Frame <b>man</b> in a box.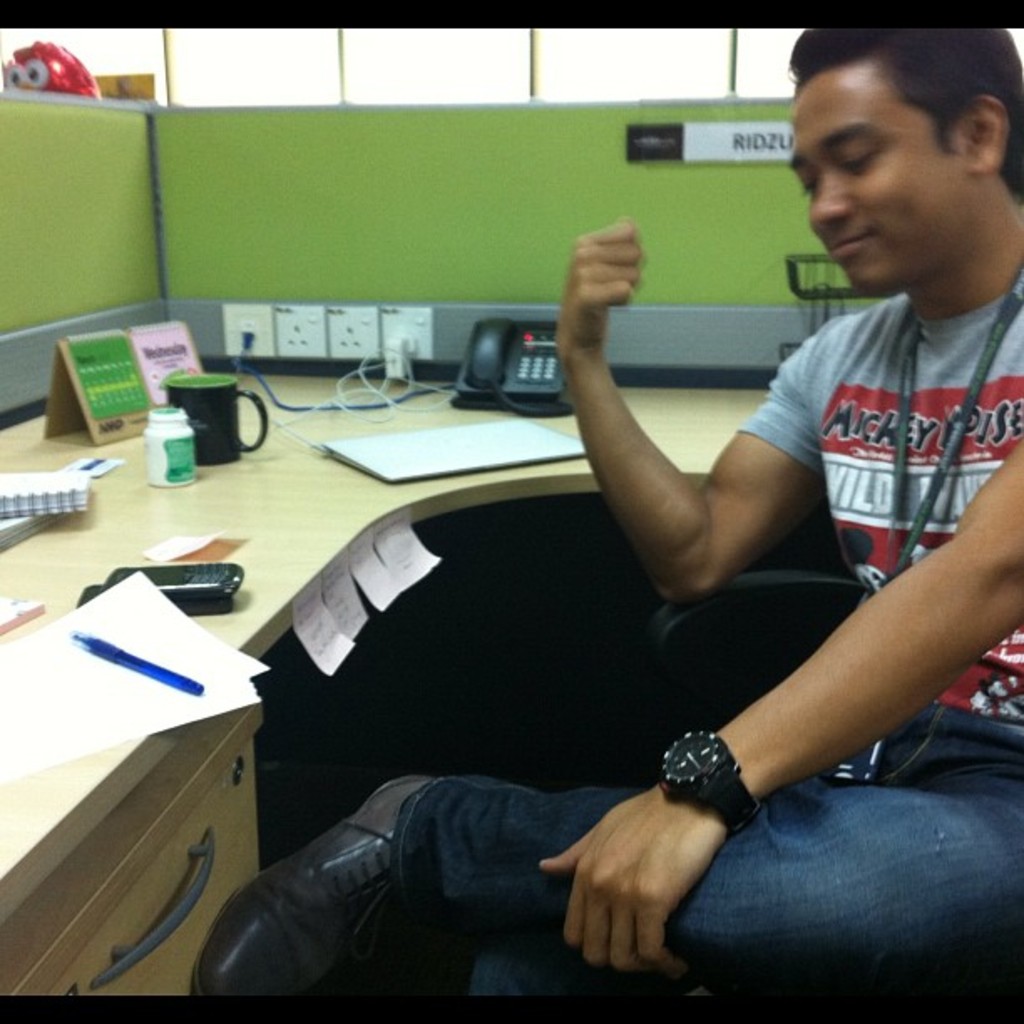
BBox(191, 28, 1022, 1001).
